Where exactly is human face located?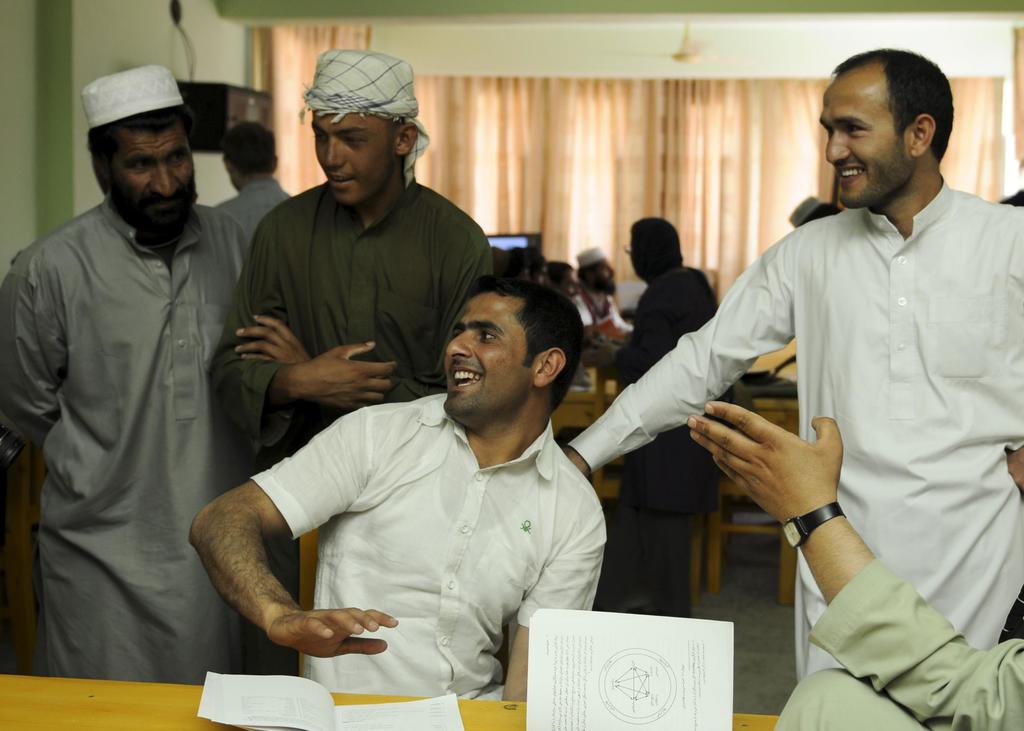
Its bounding box is [left=822, top=69, right=916, bottom=209].
